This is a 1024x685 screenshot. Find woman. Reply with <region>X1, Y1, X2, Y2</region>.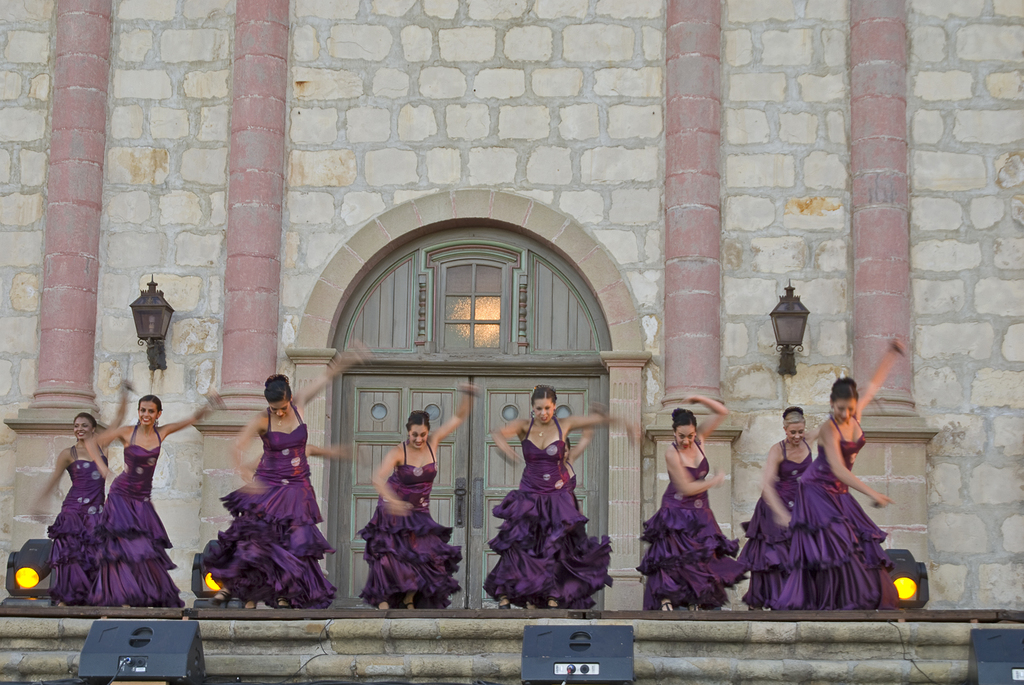
<region>88, 380, 223, 602</region>.
